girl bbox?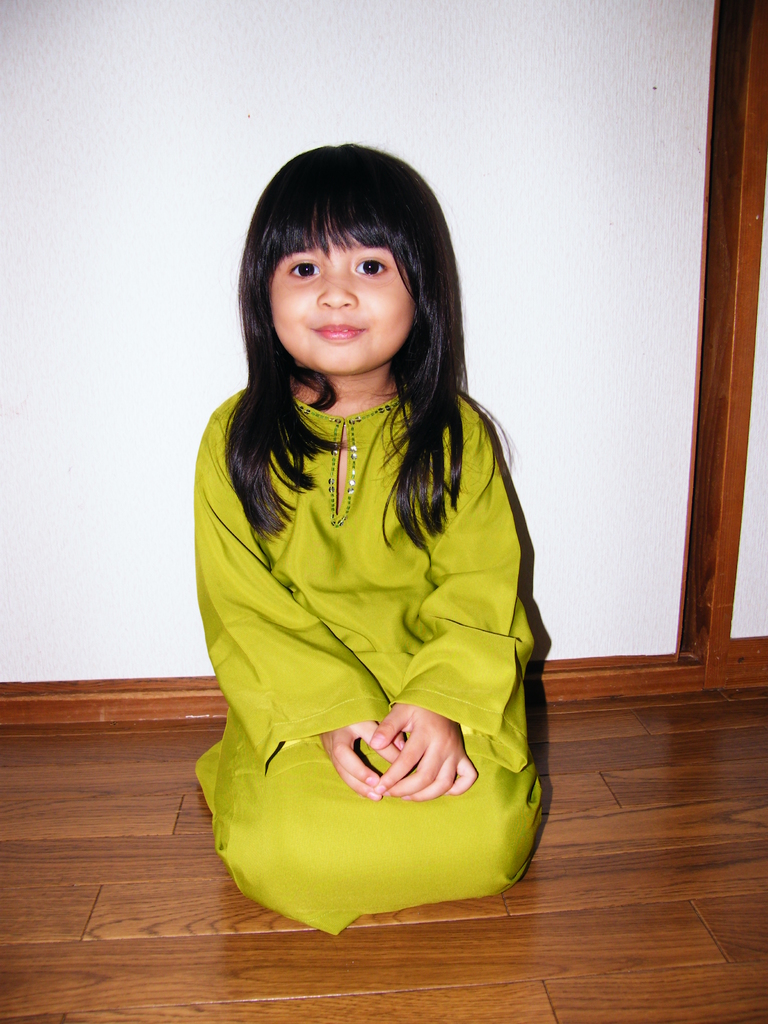
[198,141,547,934]
